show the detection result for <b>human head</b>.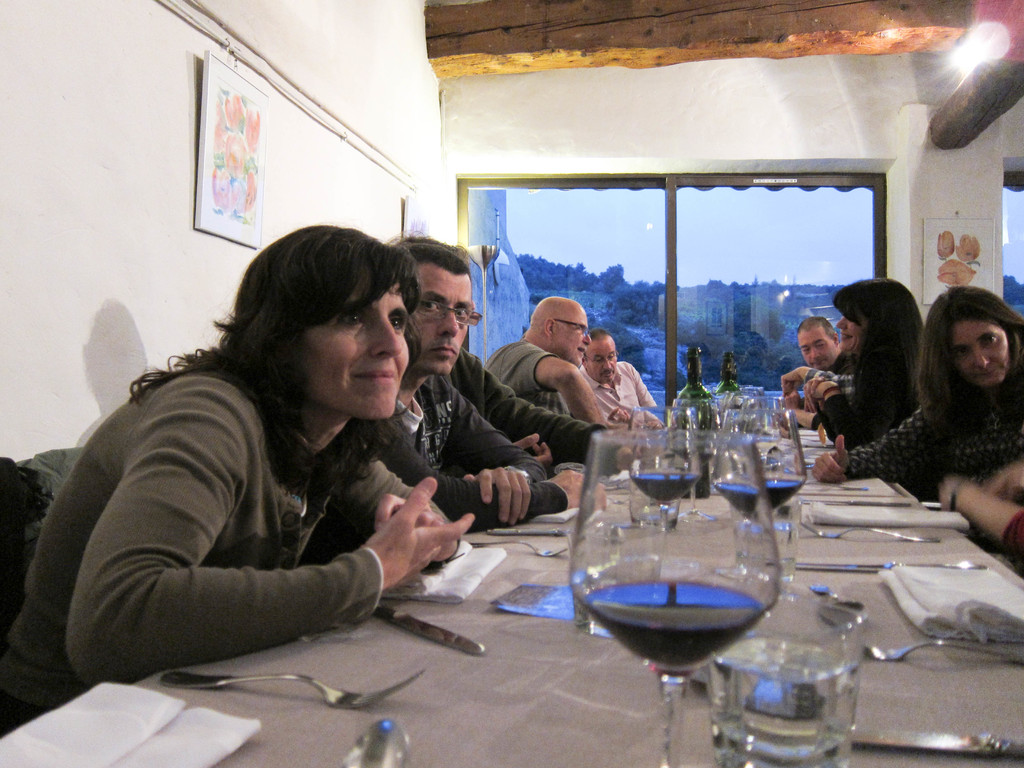
BBox(396, 241, 473, 374).
